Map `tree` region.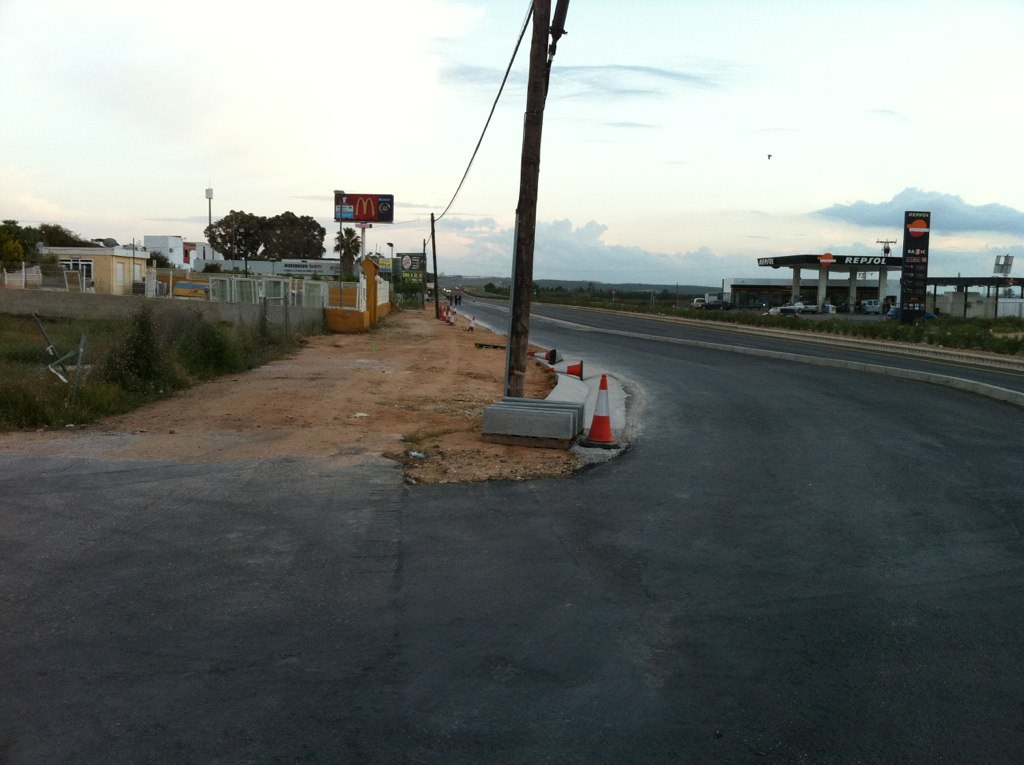
Mapped to bbox(331, 228, 363, 280).
